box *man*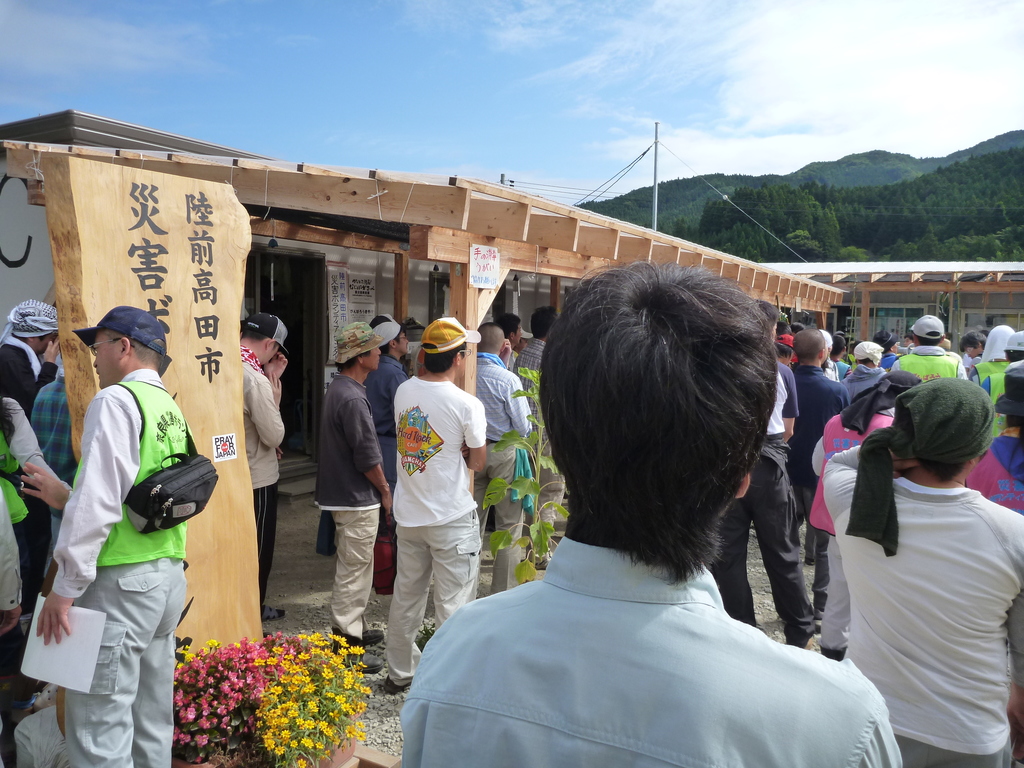
crop(401, 257, 911, 767)
